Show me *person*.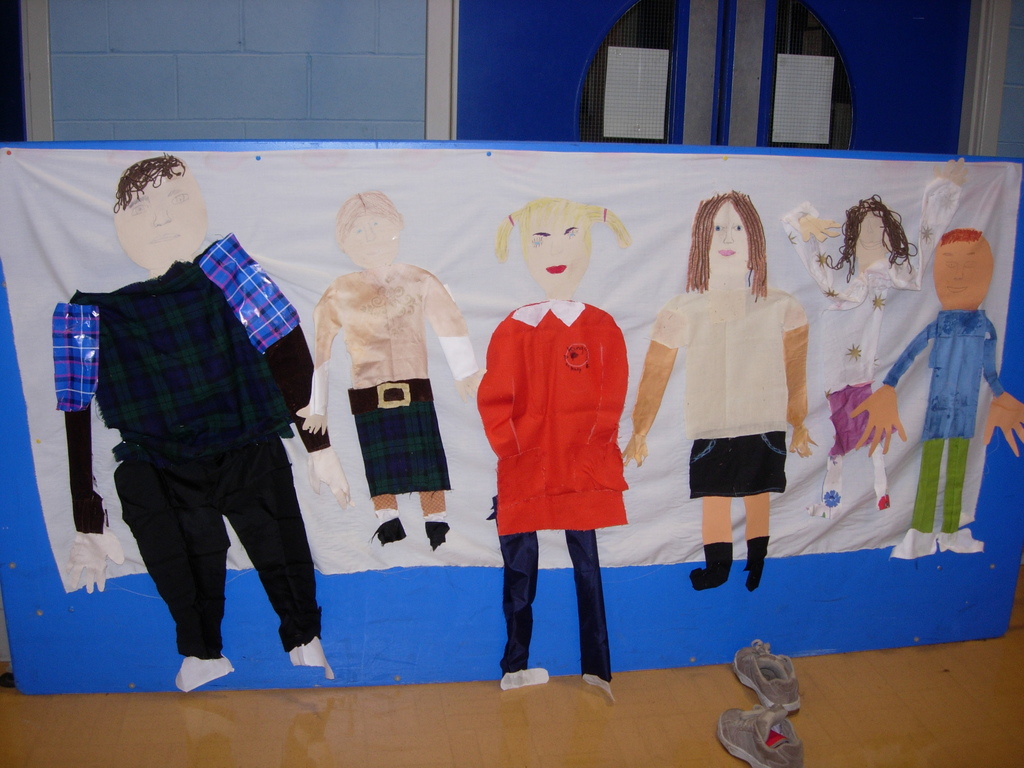
*person* is here: select_region(849, 223, 1023, 559).
